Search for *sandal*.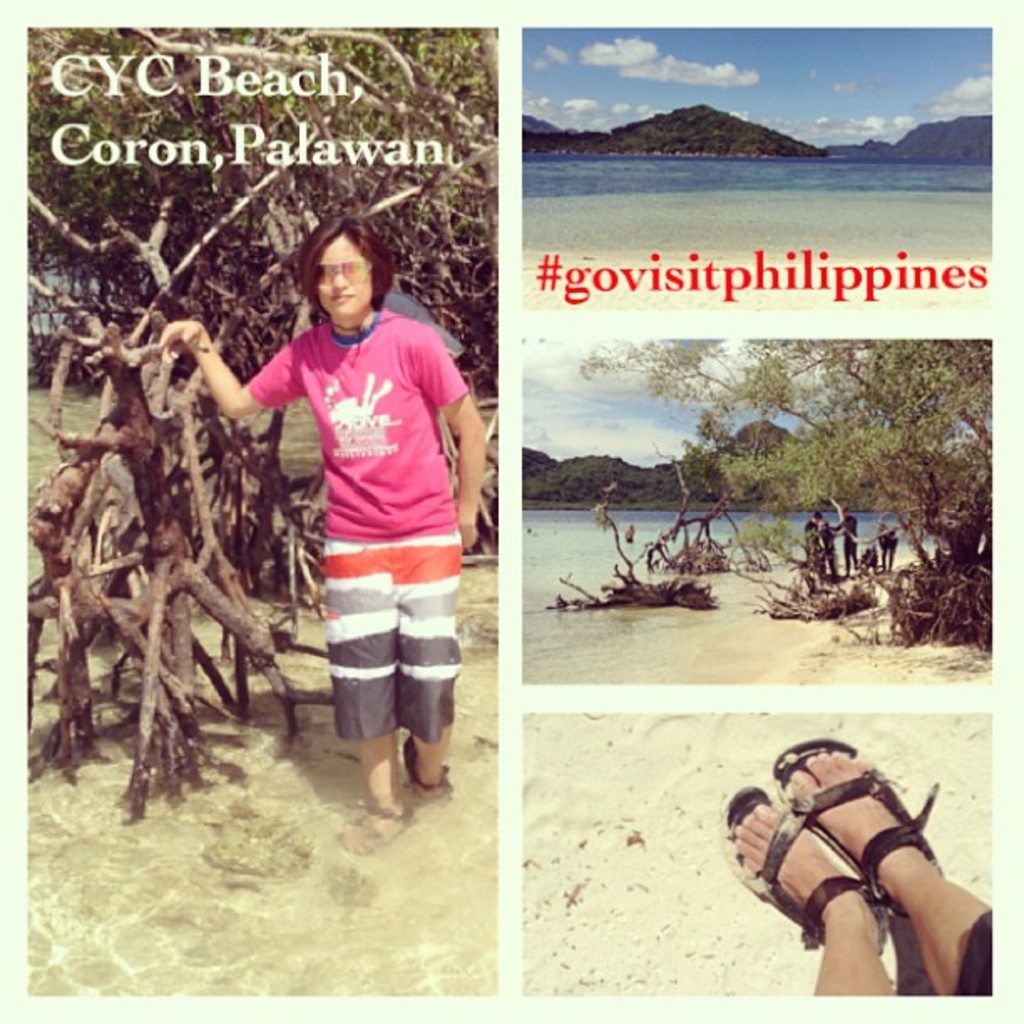
Found at locate(781, 746, 937, 920).
